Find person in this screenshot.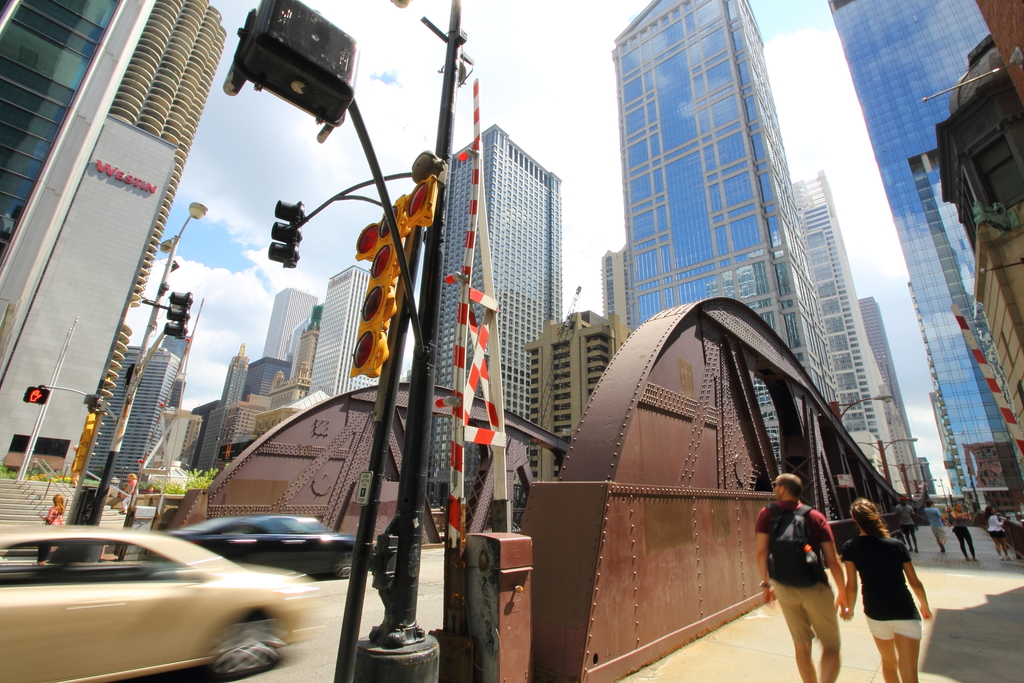
The bounding box for person is [926,493,950,551].
